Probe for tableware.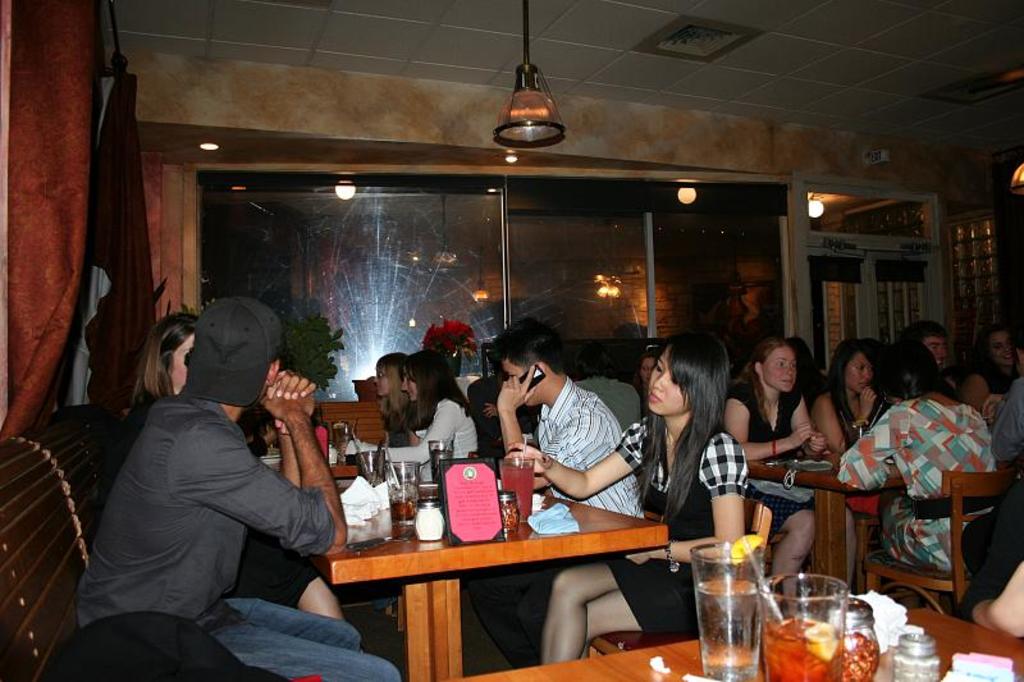
Probe result: detection(829, 599, 879, 681).
